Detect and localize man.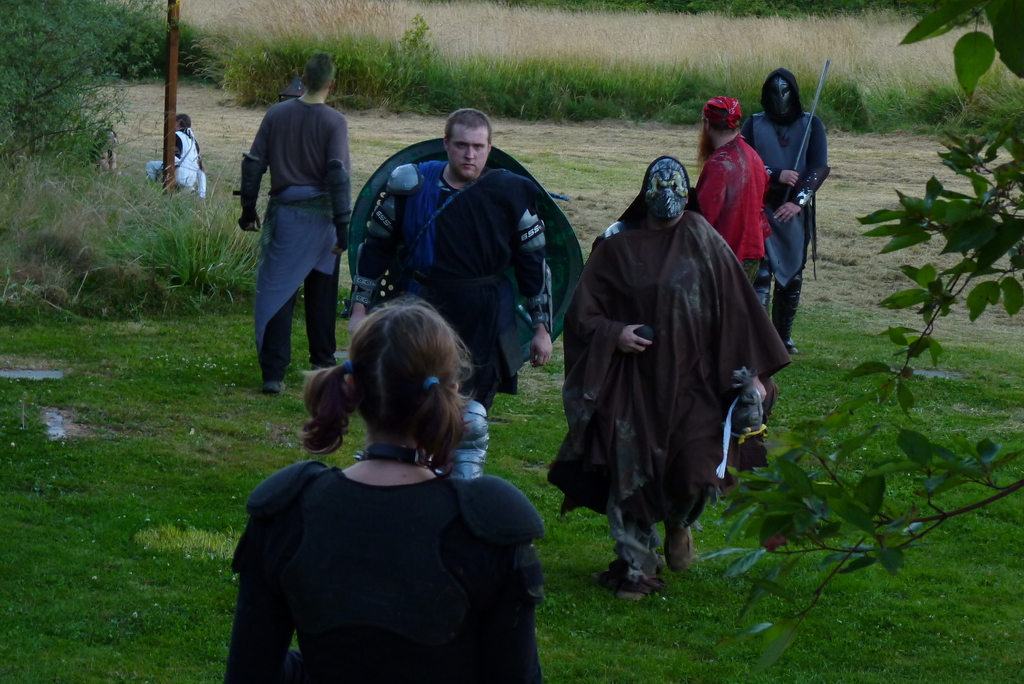
Localized at box(731, 65, 841, 357).
